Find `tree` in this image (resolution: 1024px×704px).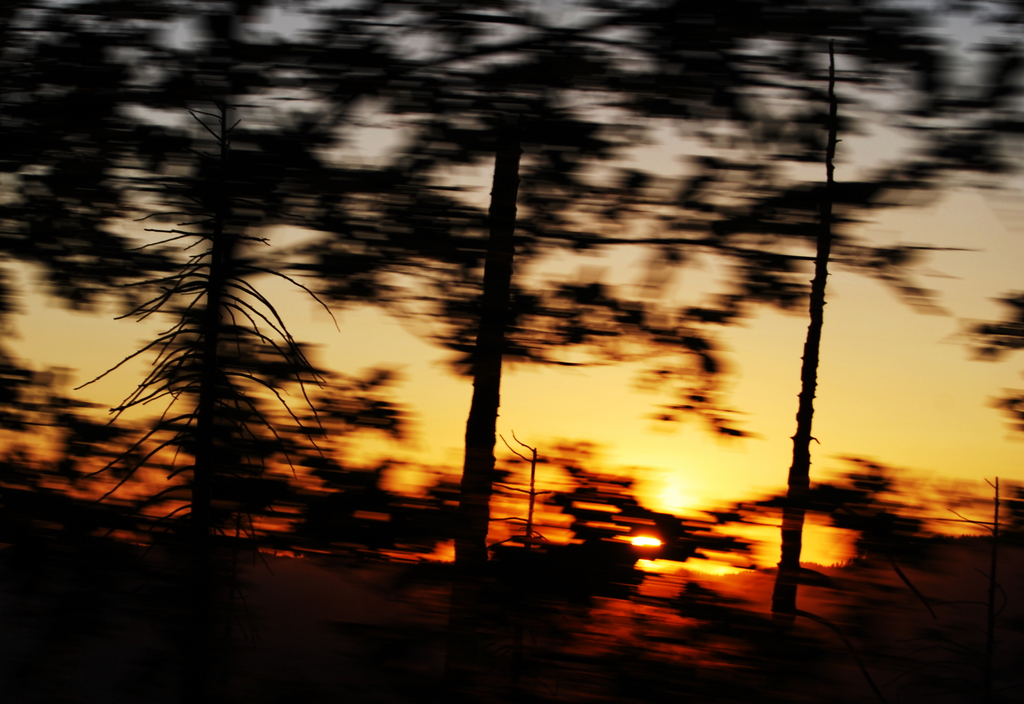
region(0, 0, 1023, 703).
